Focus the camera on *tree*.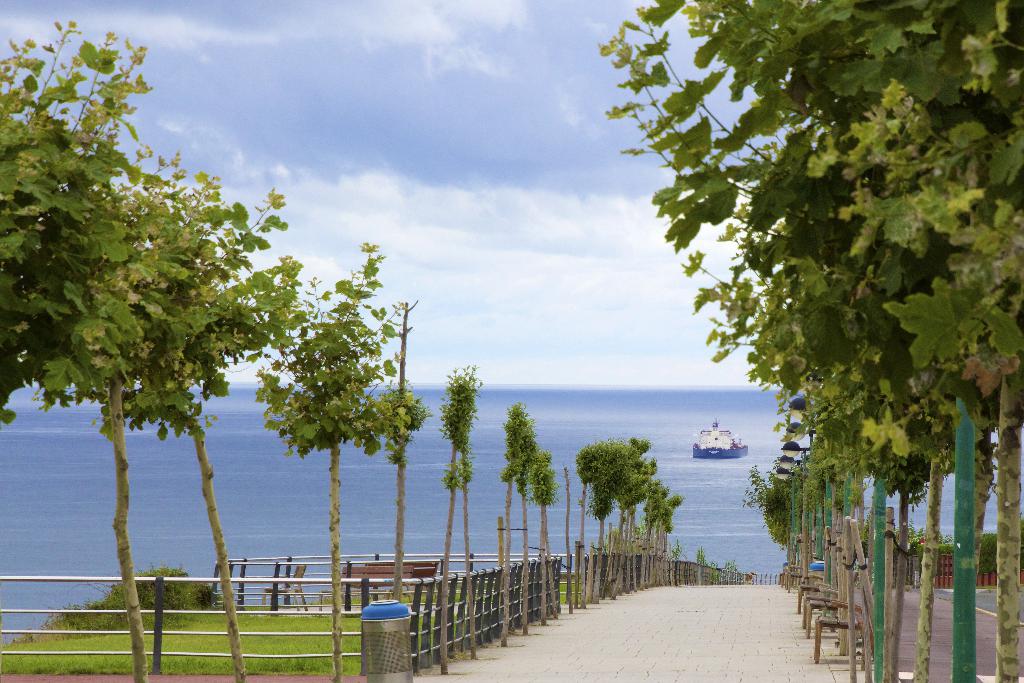
Focus region: <box>106,161,303,680</box>.
